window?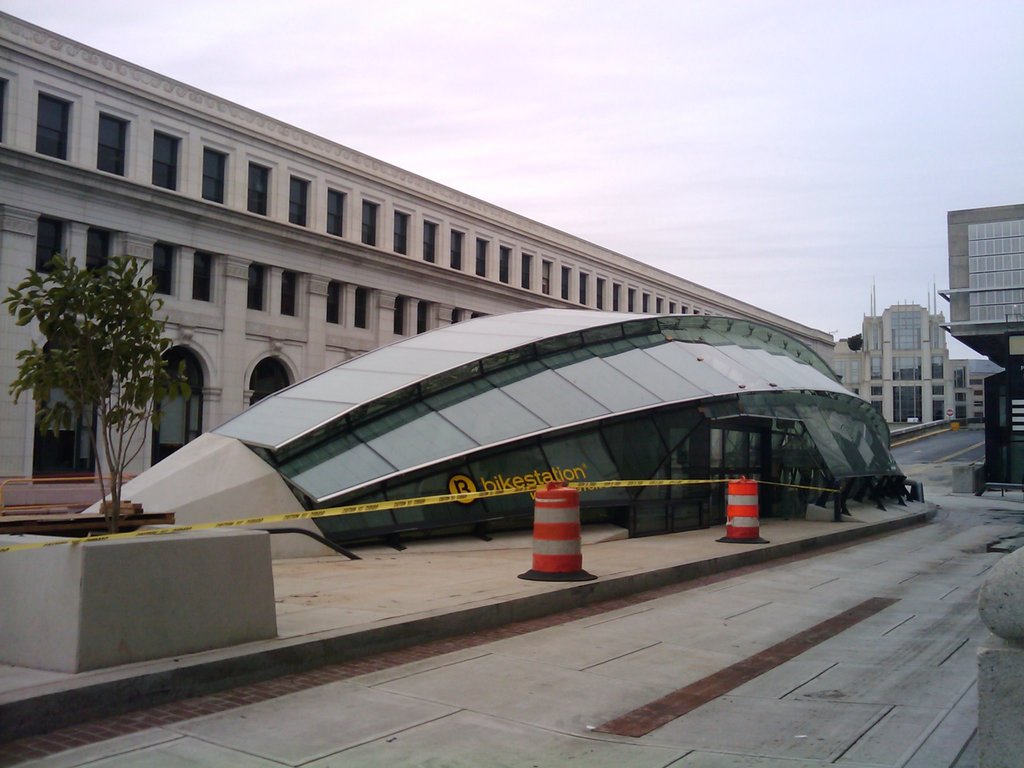
bbox(669, 302, 676, 314)
